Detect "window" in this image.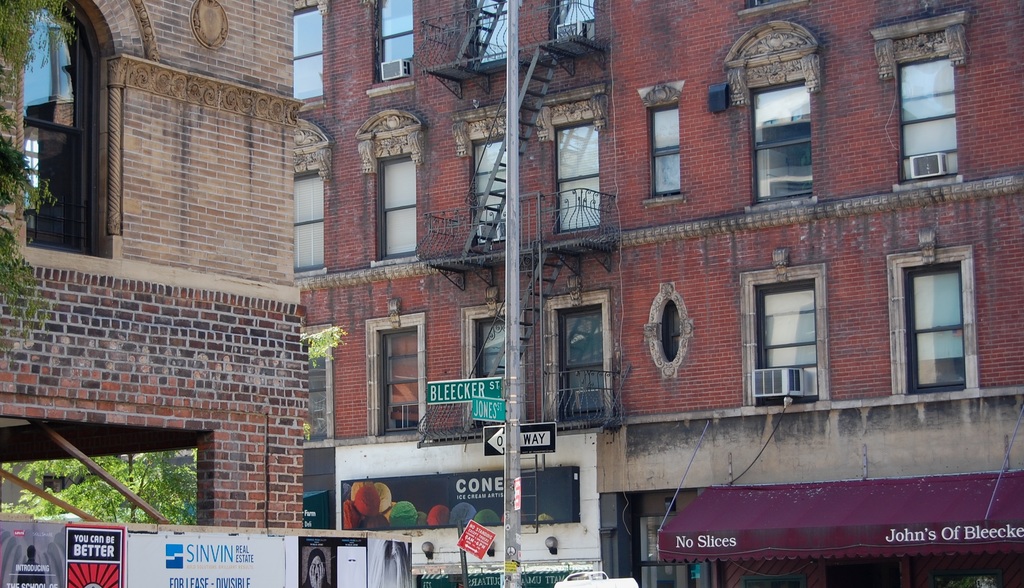
Detection: x1=366 y1=0 x2=417 y2=94.
